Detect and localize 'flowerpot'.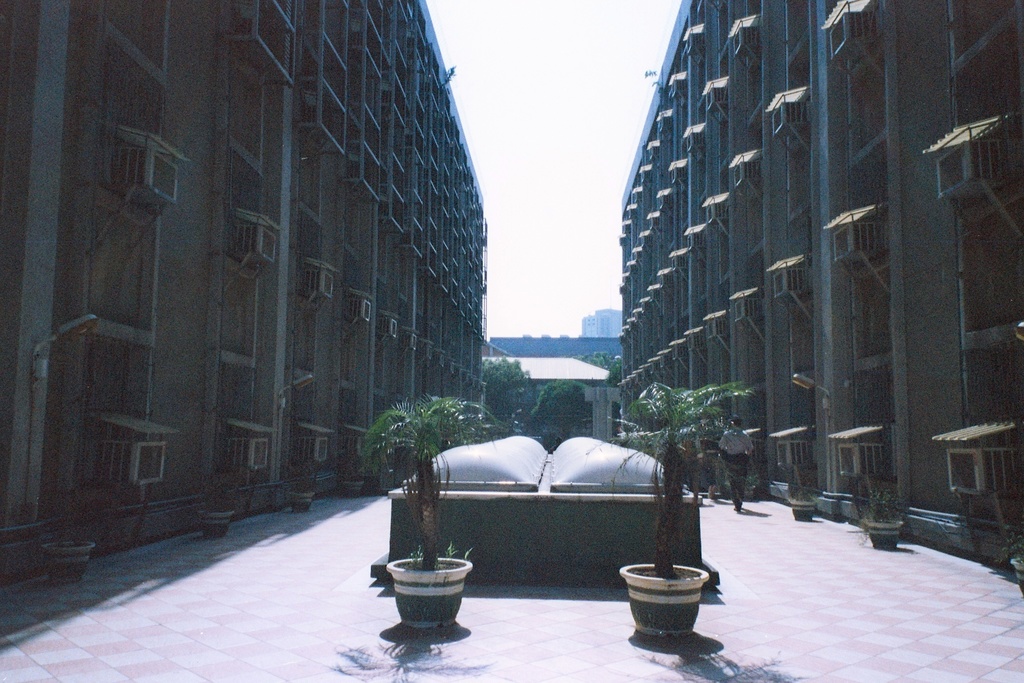
Localized at 343:481:362:499.
